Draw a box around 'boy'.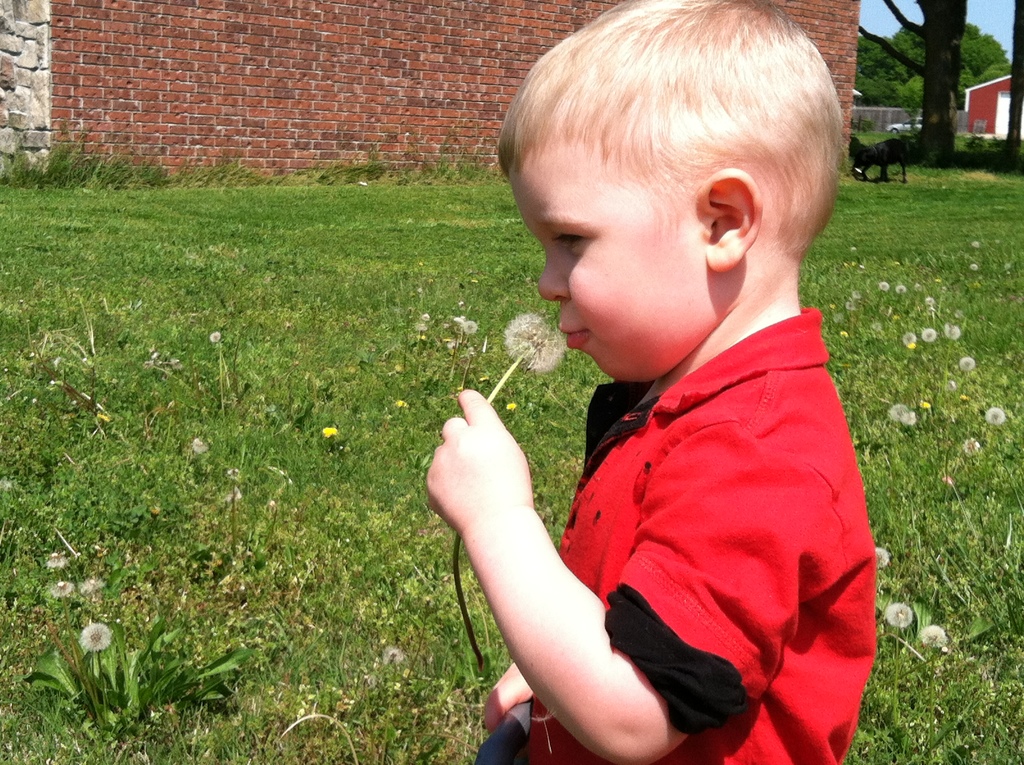
[x1=424, y1=2, x2=877, y2=764].
